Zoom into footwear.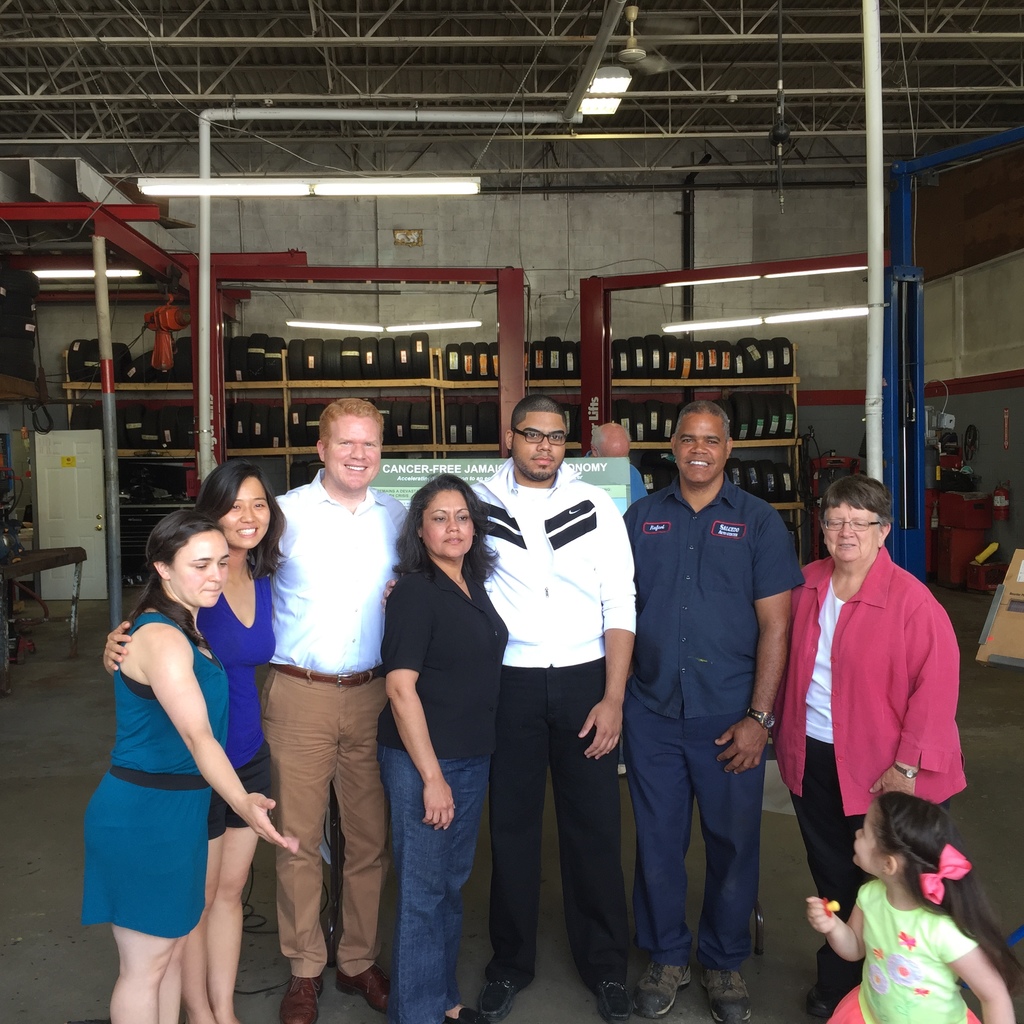
Zoom target: [left=336, top=956, right=390, bottom=1016].
